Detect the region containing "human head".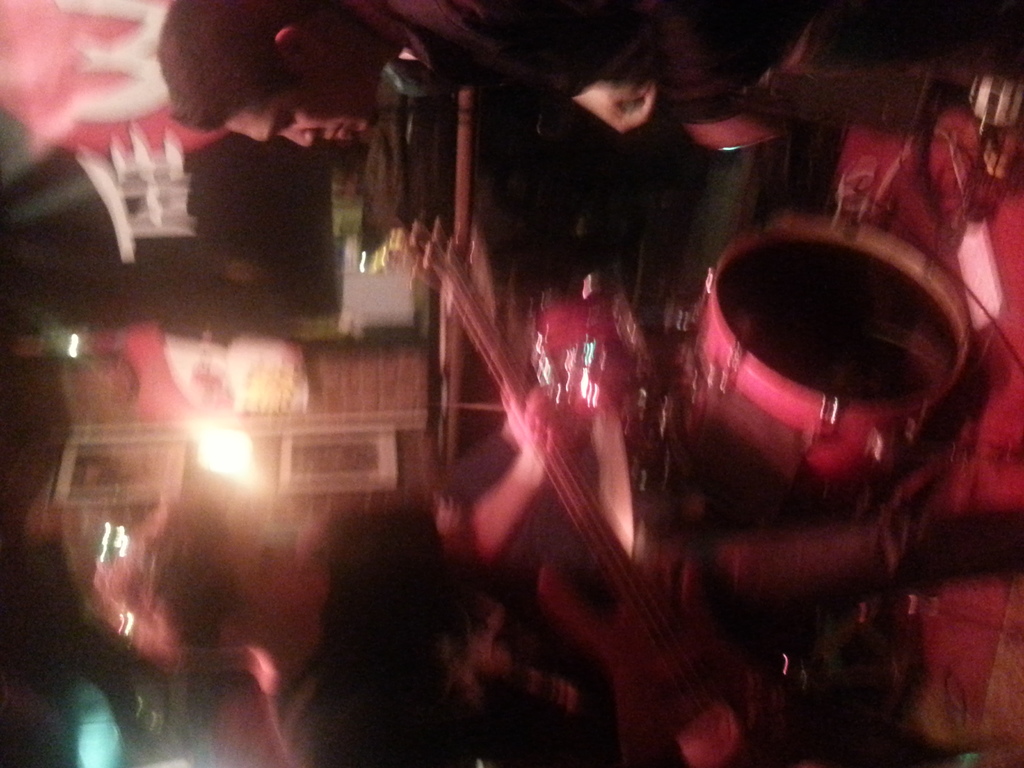
157:40:363:163.
